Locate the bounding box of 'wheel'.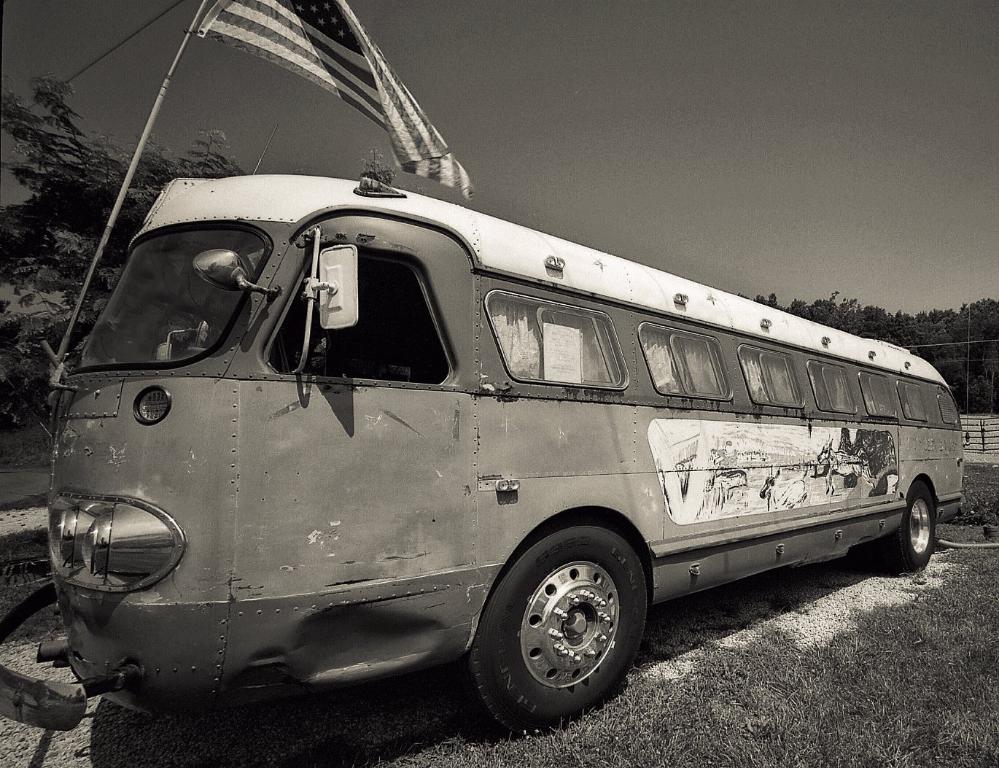
Bounding box: box(860, 484, 944, 571).
